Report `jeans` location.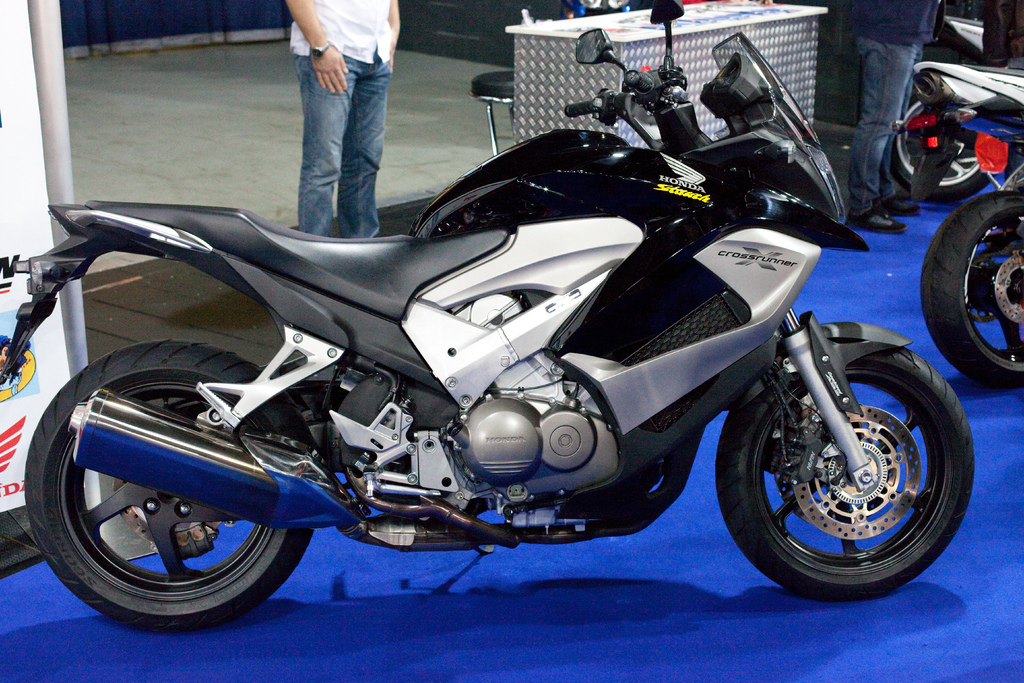
Report: bbox(278, 33, 397, 235).
